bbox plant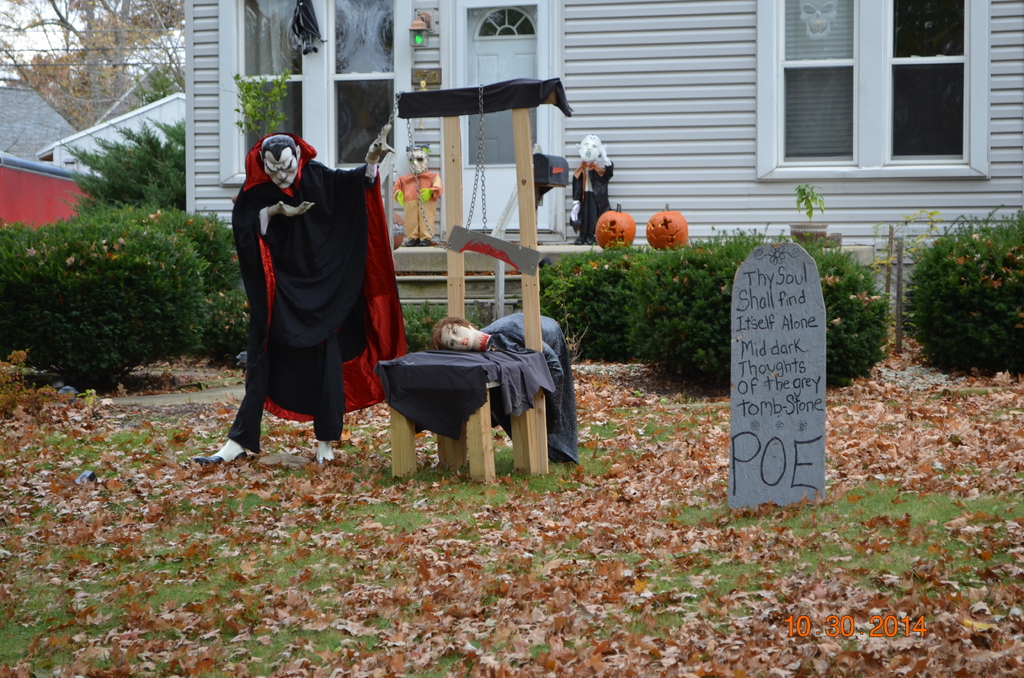
l=58, t=113, r=190, b=210
